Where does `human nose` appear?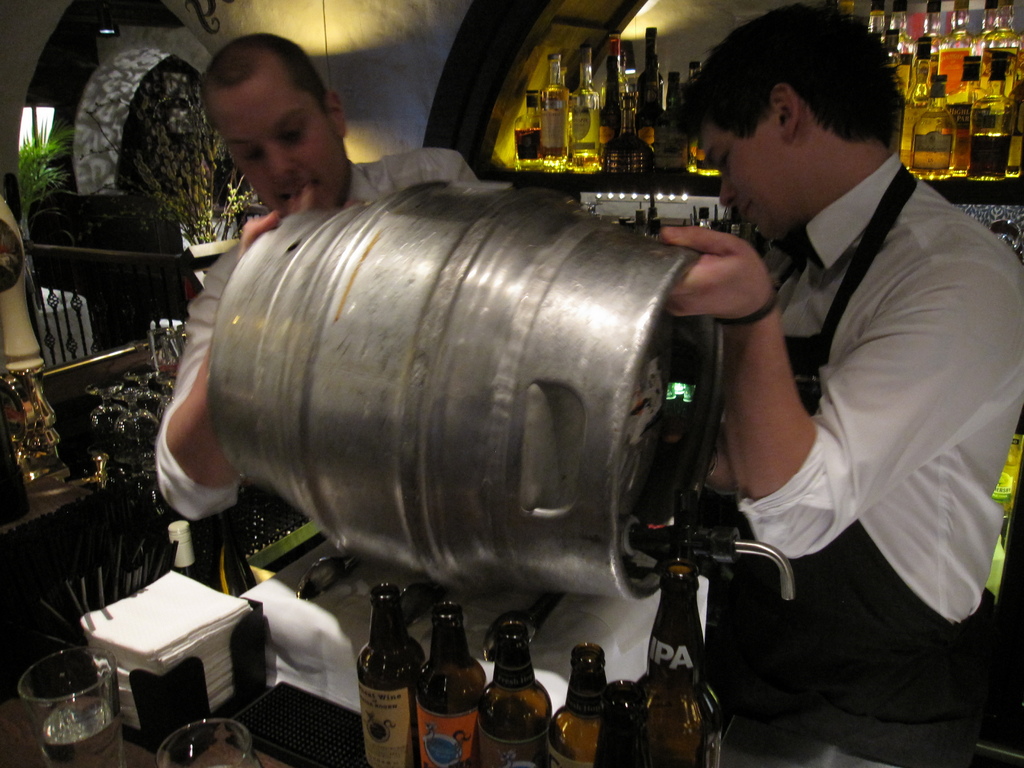
Appears at [left=721, top=177, right=735, bottom=209].
